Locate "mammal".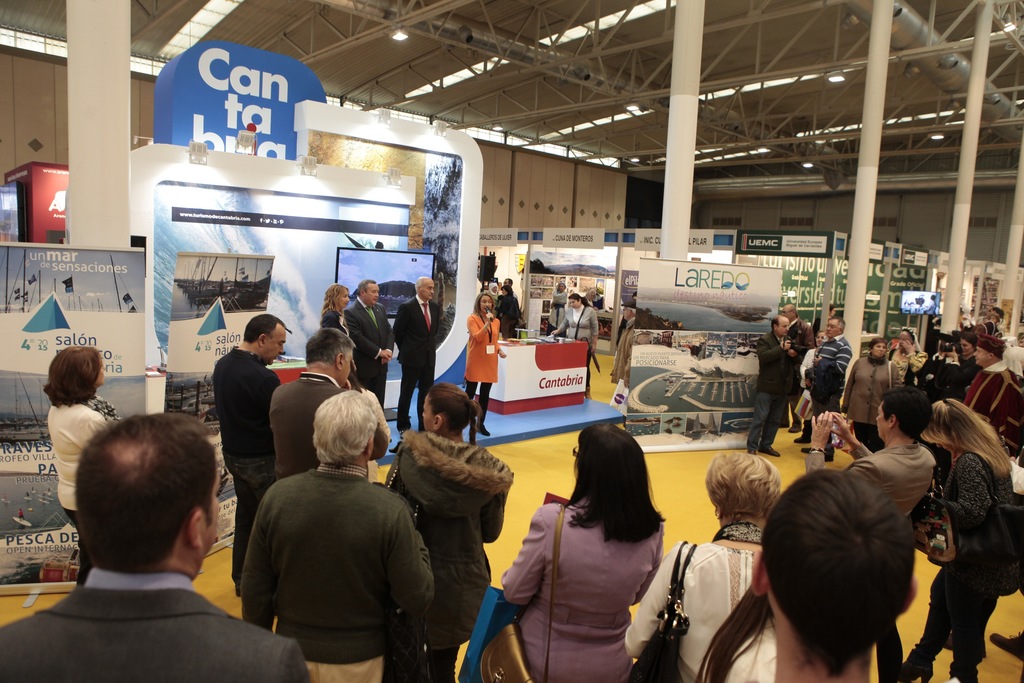
Bounding box: <bbox>391, 274, 442, 436</bbox>.
